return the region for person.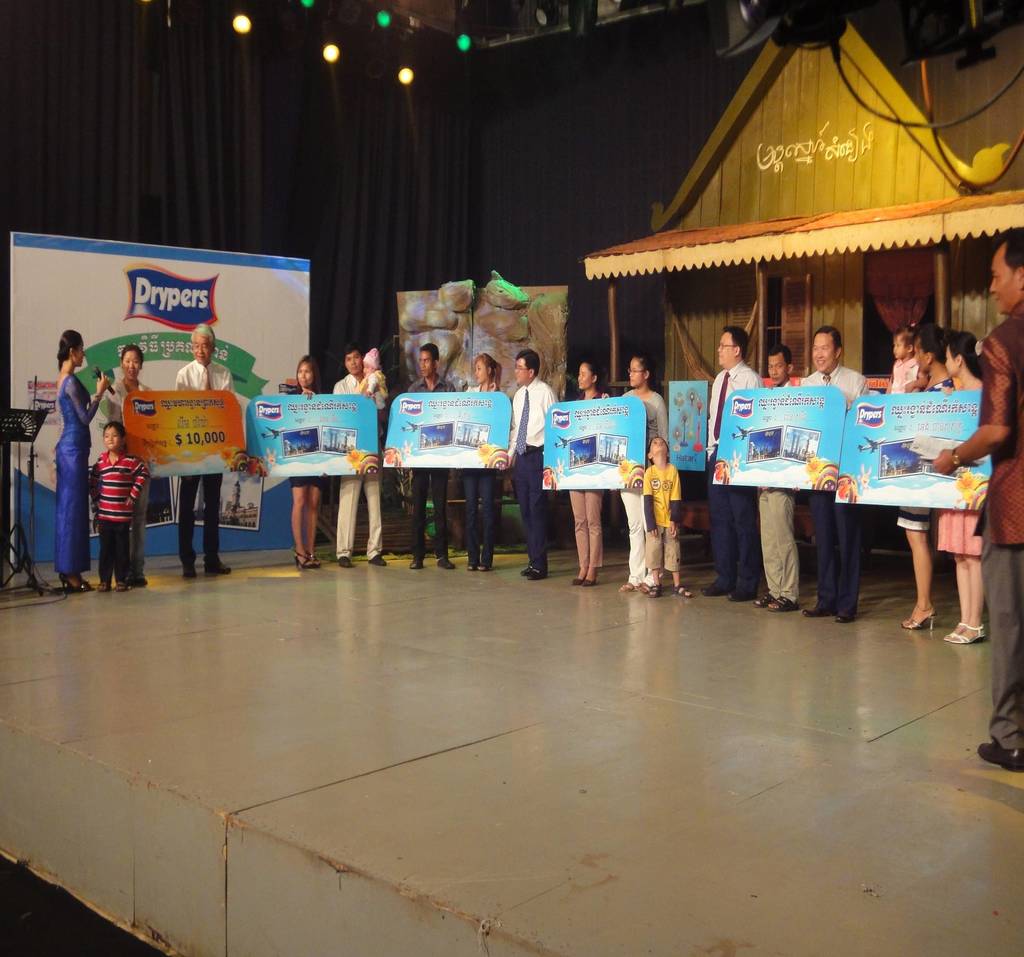
[left=404, top=341, right=462, bottom=568].
